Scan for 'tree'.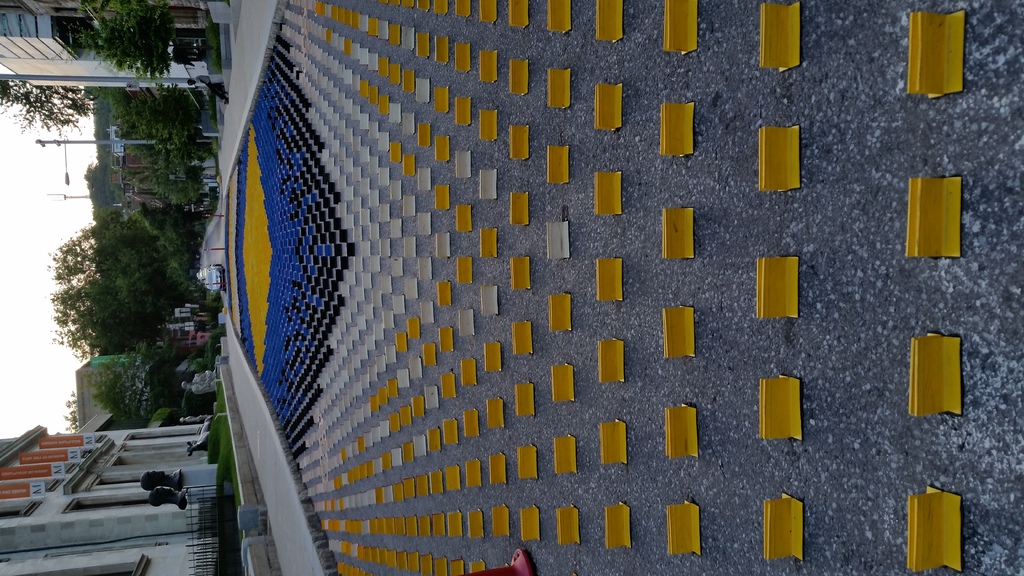
Scan result: 142:172:213:206.
